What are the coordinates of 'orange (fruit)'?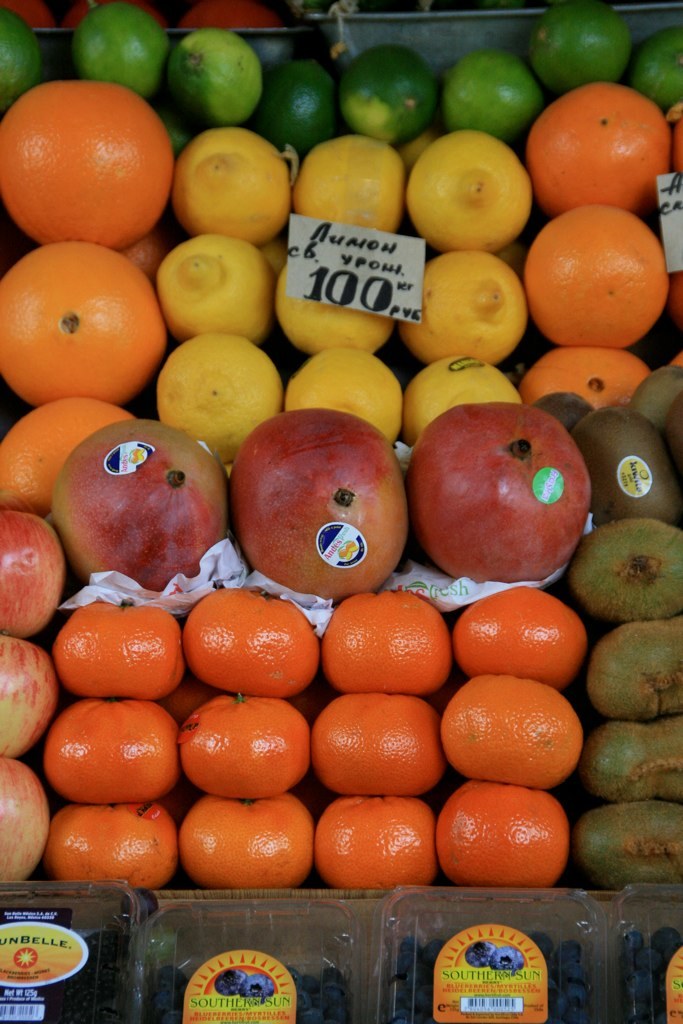
region(37, 696, 185, 803).
